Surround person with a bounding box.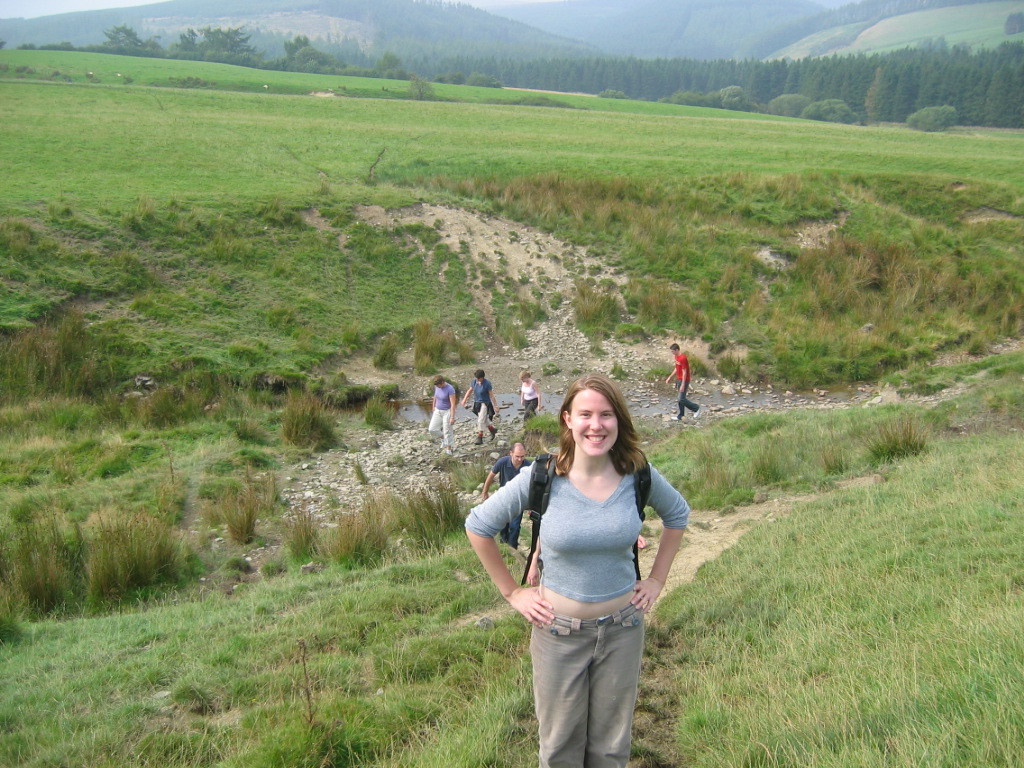
[x1=518, y1=366, x2=540, y2=420].
